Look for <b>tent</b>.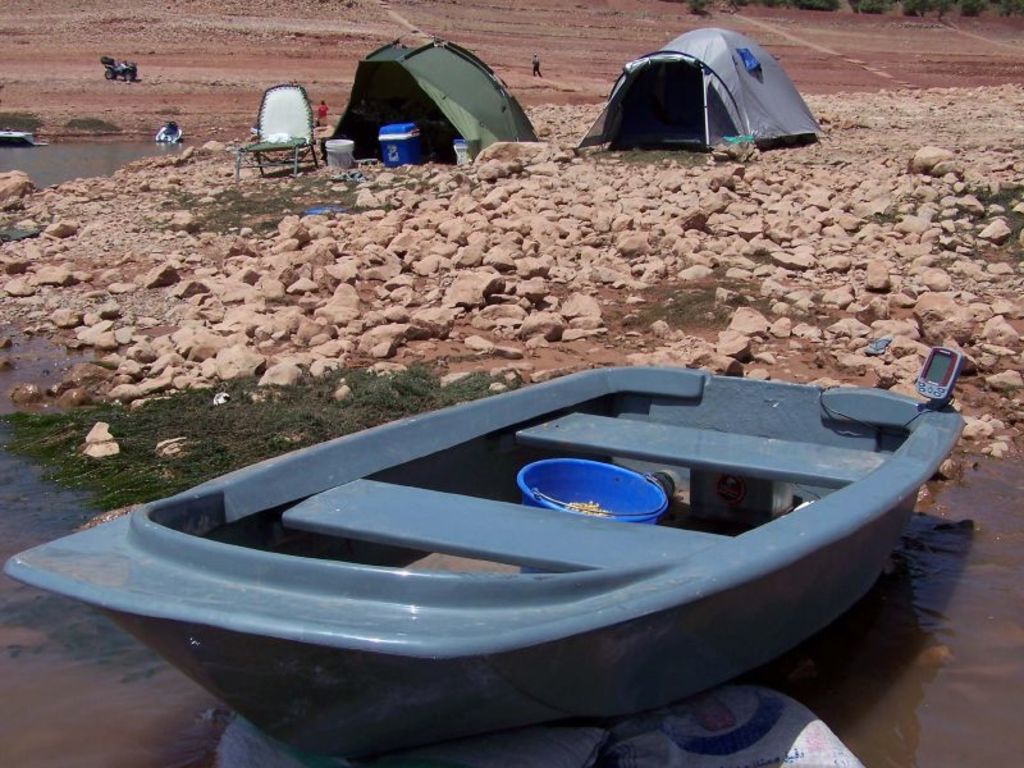
Found: box=[326, 35, 549, 178].
